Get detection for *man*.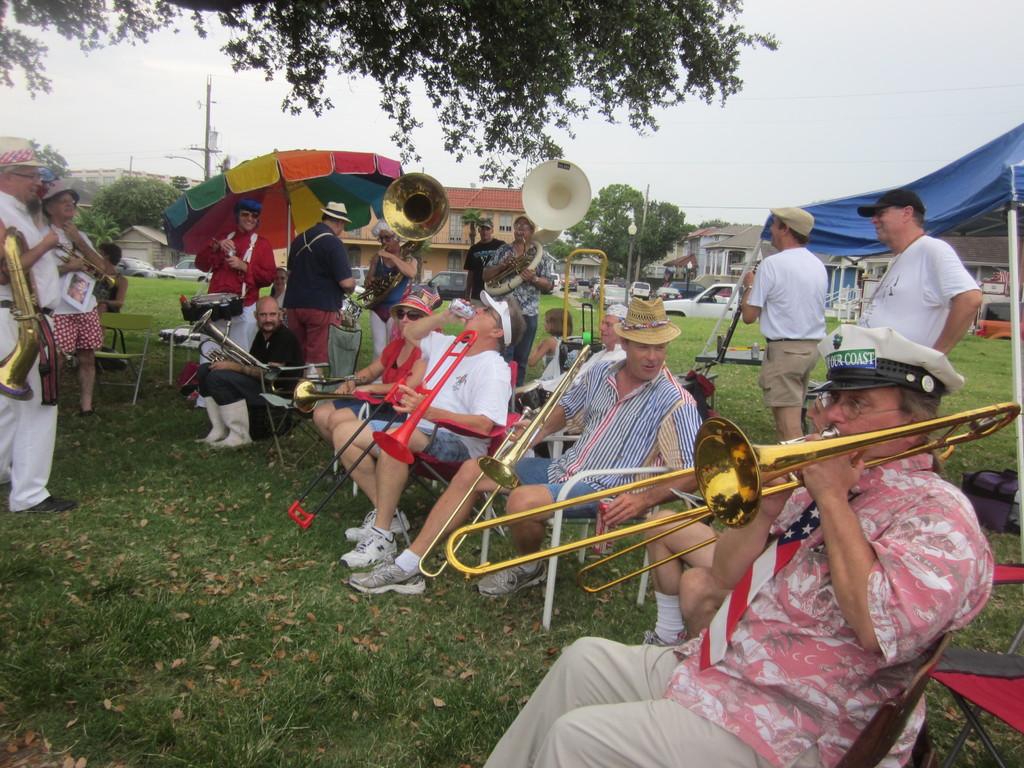
Detection: 342 308 715 602.
